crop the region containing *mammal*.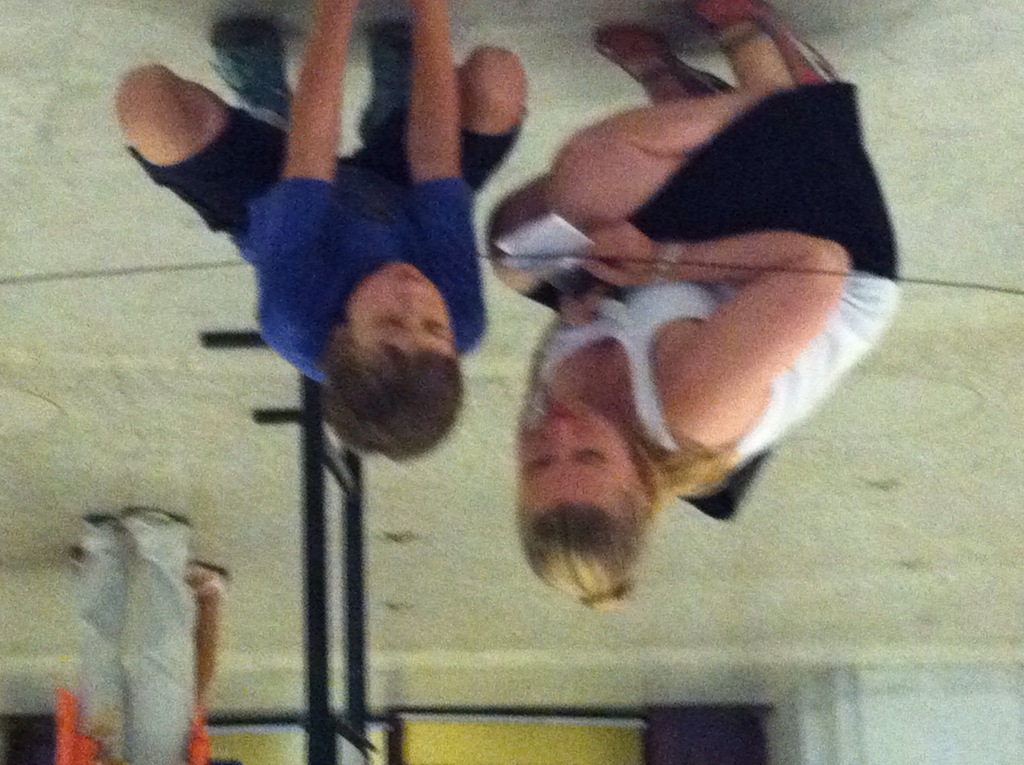
Crop region: {"x1": 116, "y1": 0, "x2": 531, "y2": 460}.
